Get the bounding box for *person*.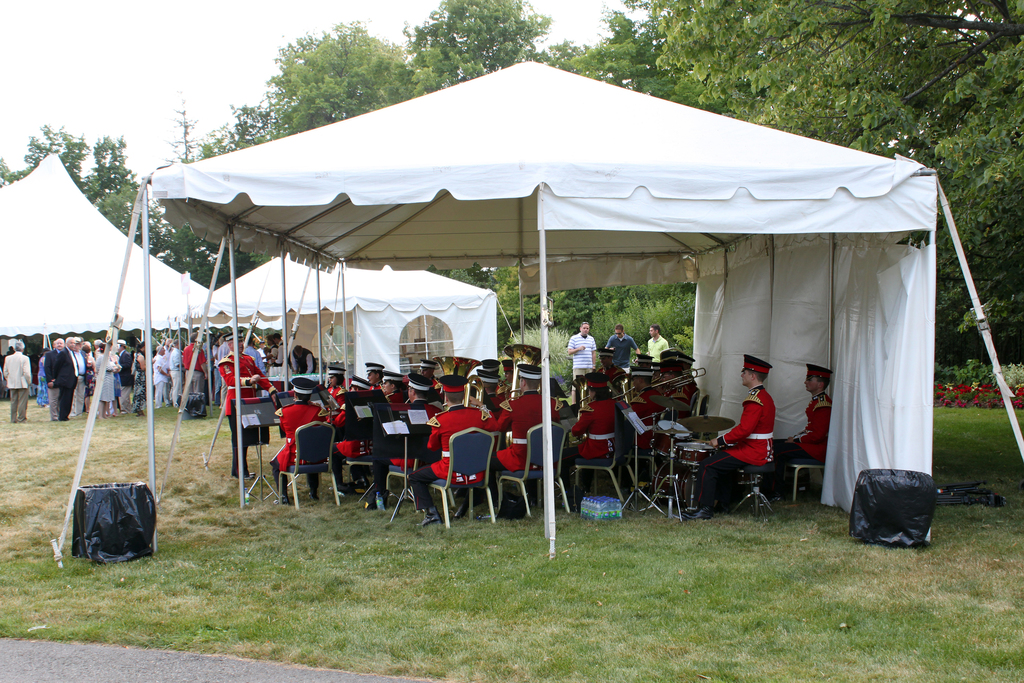
box=[283, 369, 332, 514].
